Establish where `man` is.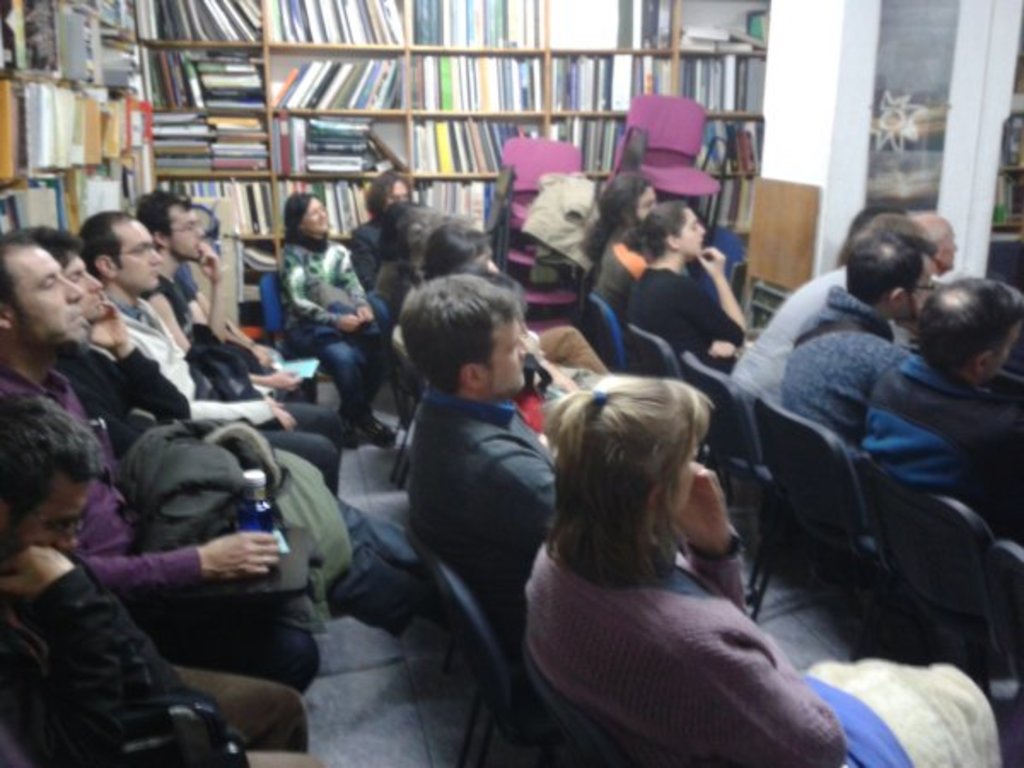
Established at 727:210:940:406.
